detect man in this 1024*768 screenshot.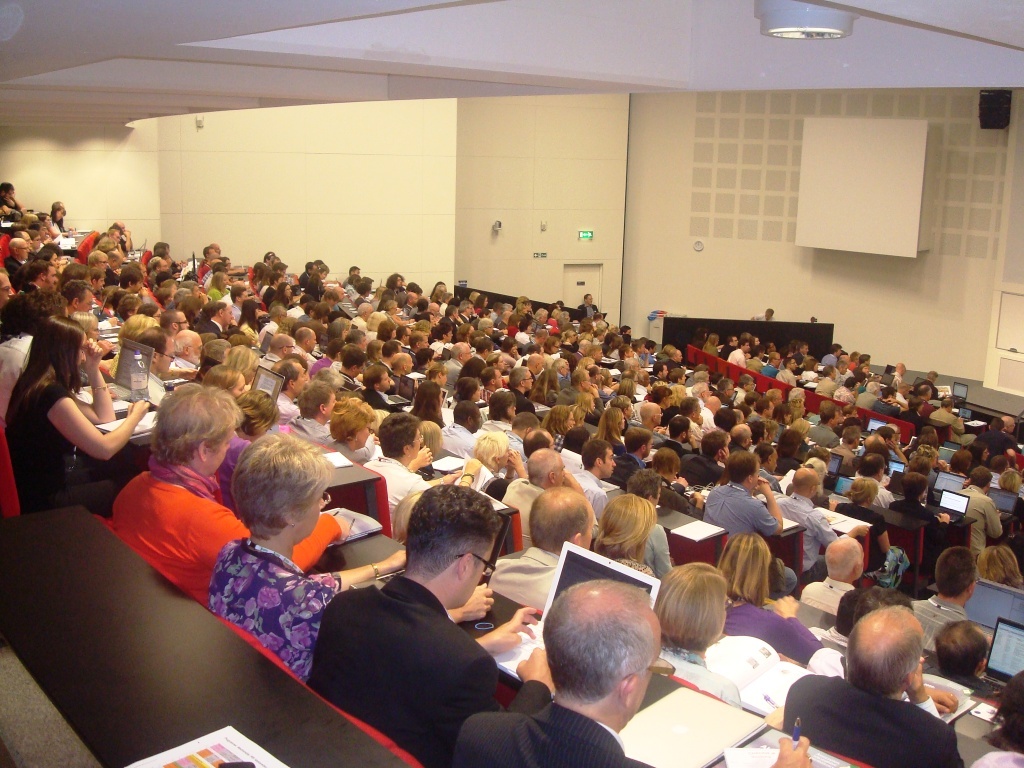
Detection: 451/573/656/767.
